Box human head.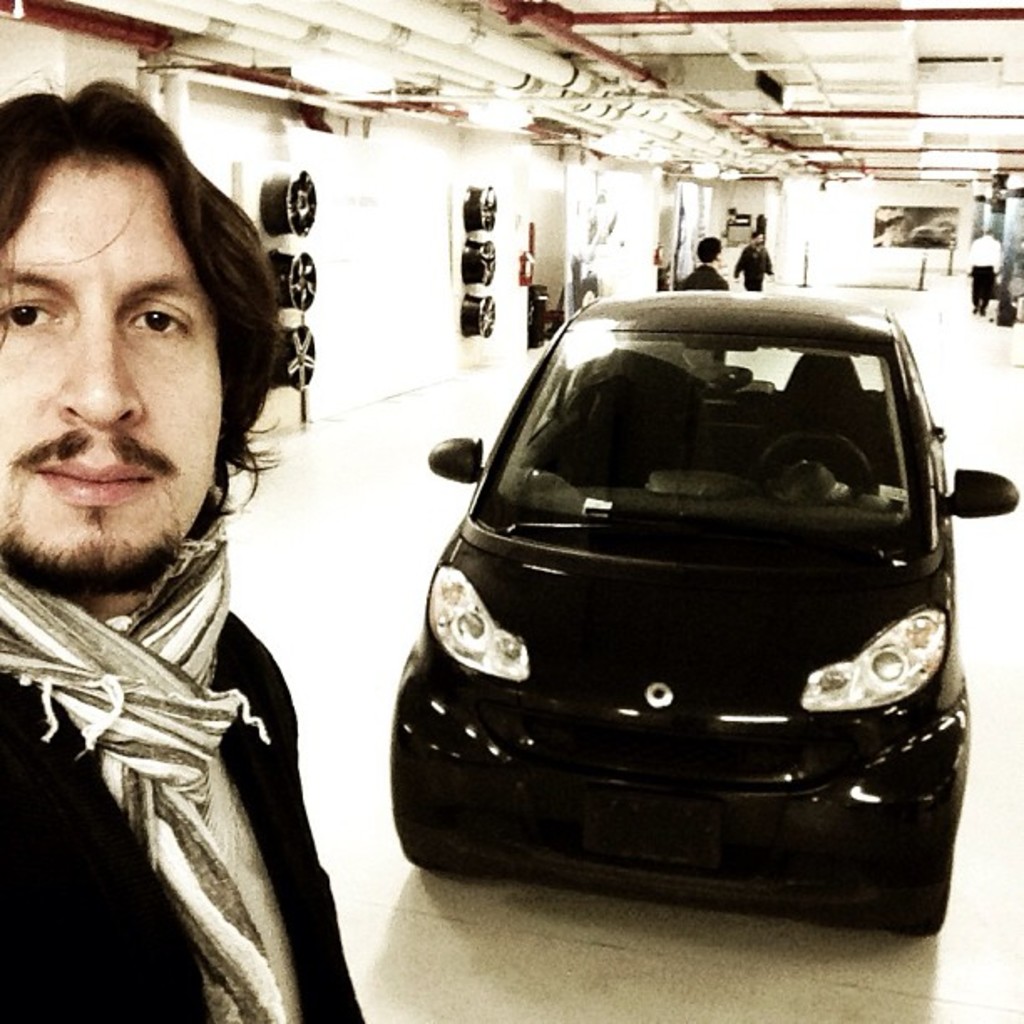
[748,224,766,246].
